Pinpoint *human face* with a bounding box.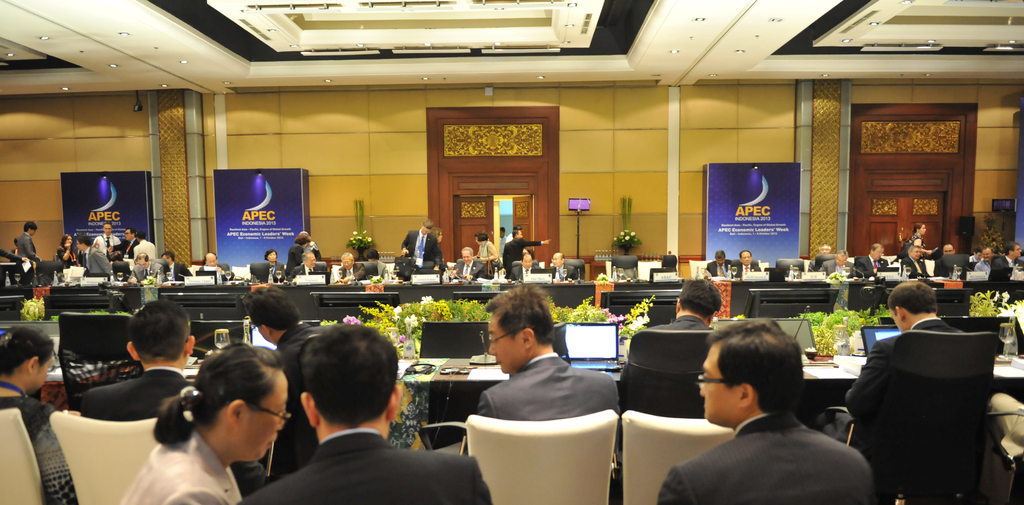
x1=305, y1=252, x2=316, y2=269.
